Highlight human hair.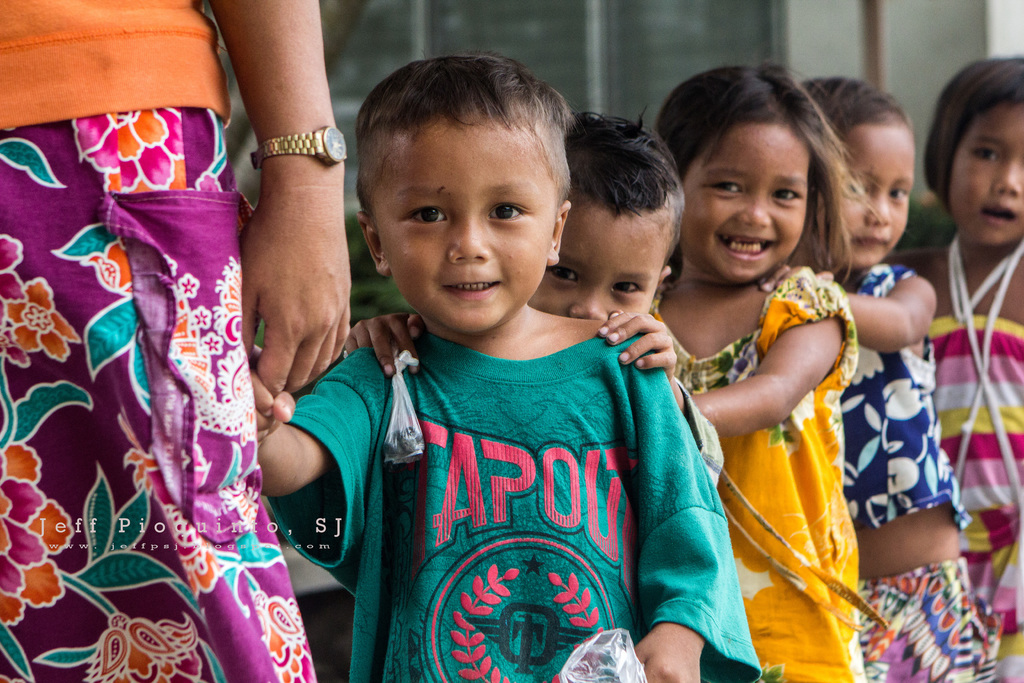
Highlighted region: 803, 73, 920, 151.
